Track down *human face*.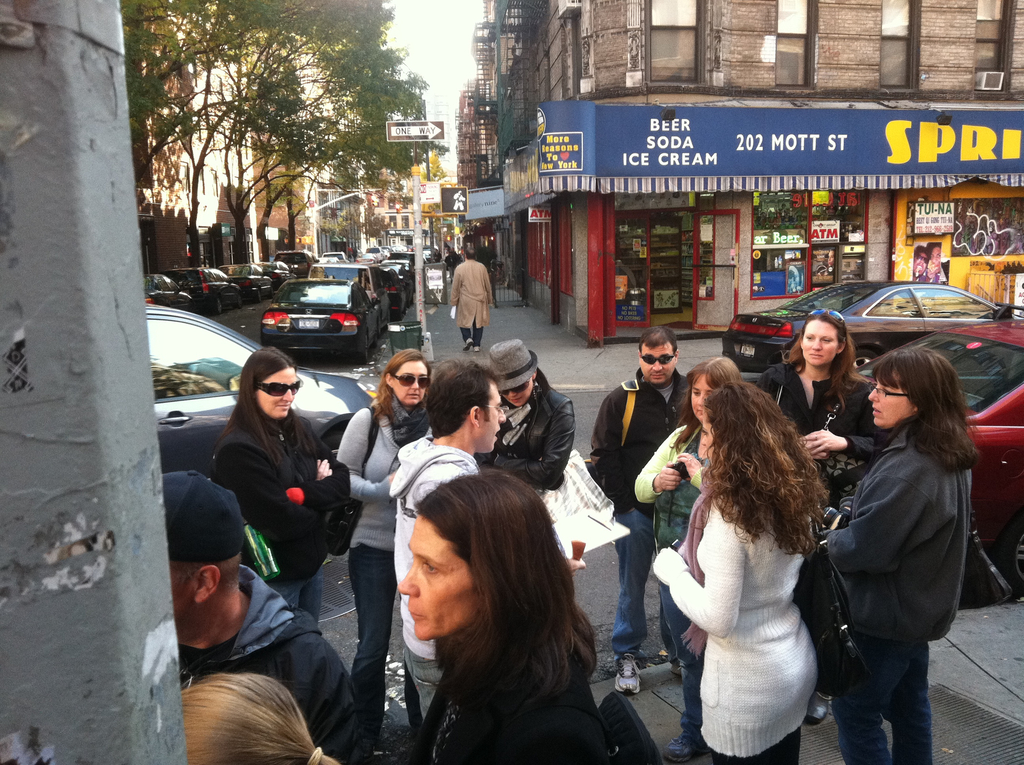
Tracked to 865 369 906 427.
